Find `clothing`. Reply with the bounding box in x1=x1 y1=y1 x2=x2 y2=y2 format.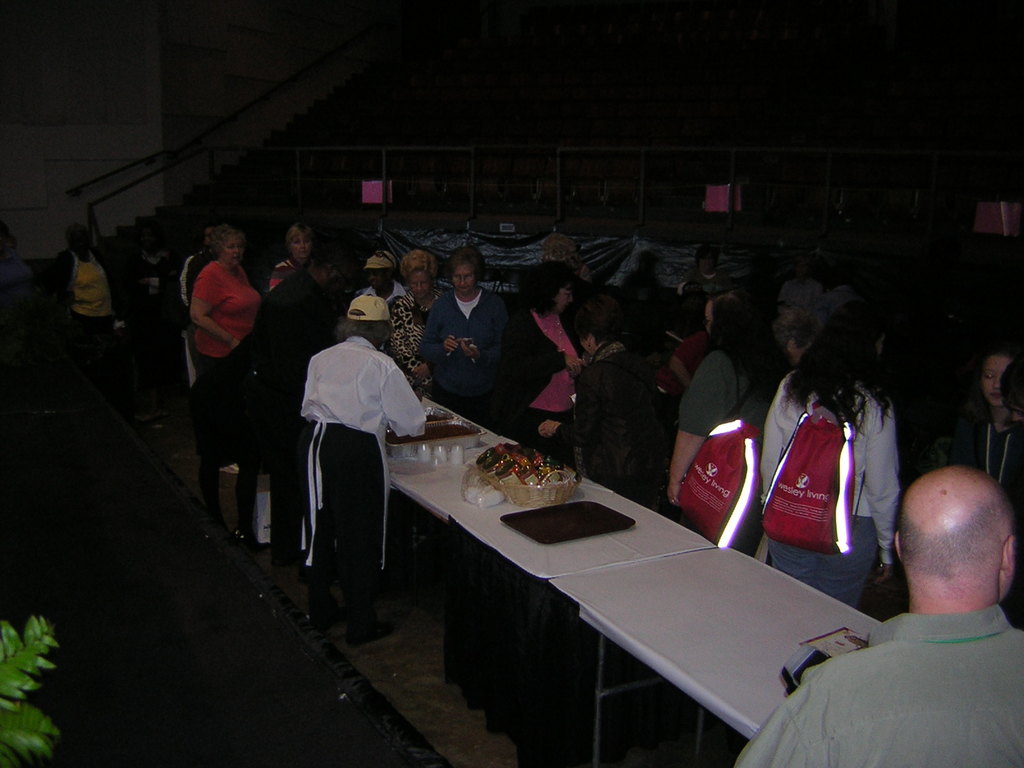
x1=235 y1=266 x2=337 y2=564.
